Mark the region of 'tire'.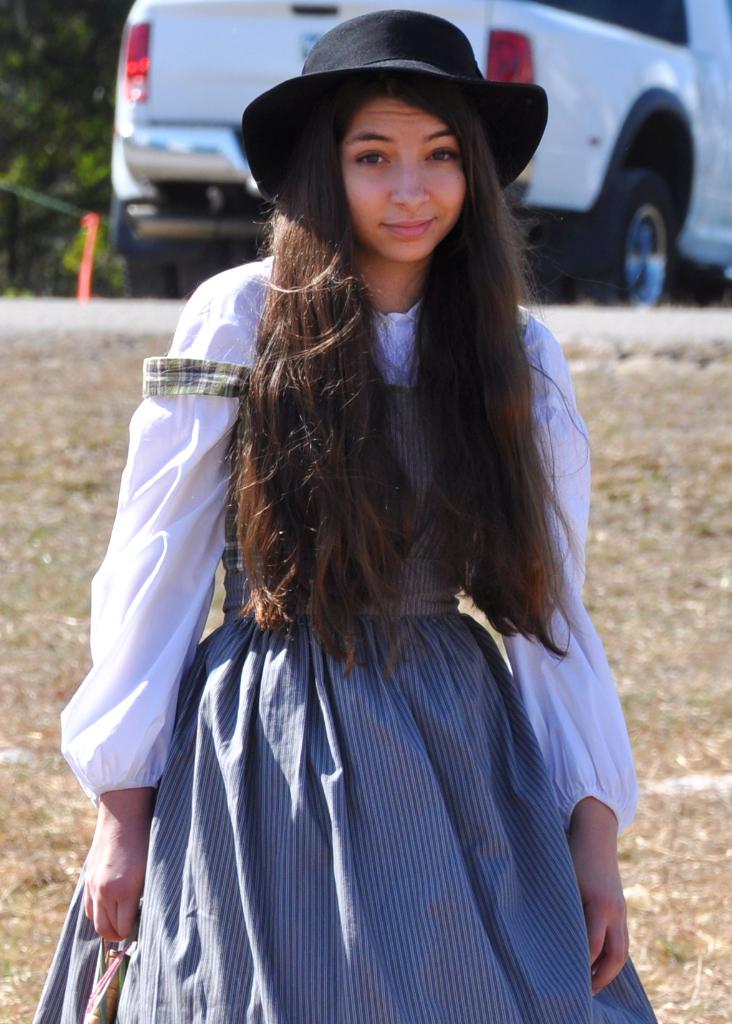
Region: <bbox>128, 262, 191, 305</bbox>.
